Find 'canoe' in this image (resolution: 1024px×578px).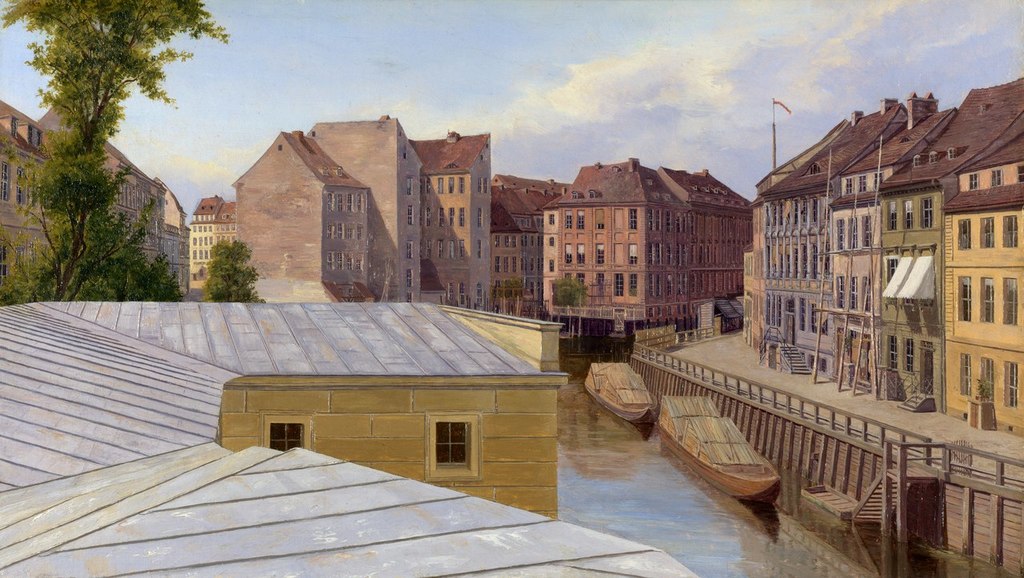
655/410/797/522.
